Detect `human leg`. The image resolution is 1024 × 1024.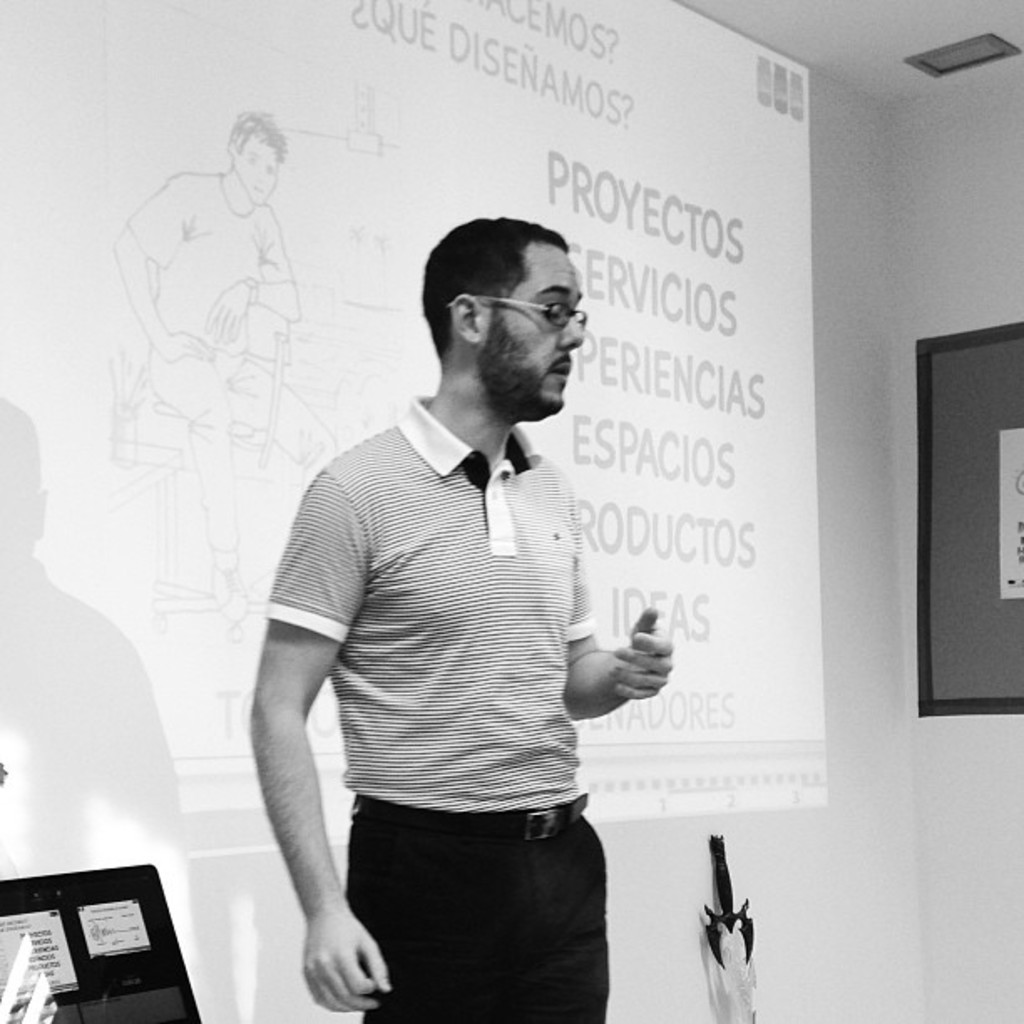
x1=351 y1=785 x2=529 y2=1022.
